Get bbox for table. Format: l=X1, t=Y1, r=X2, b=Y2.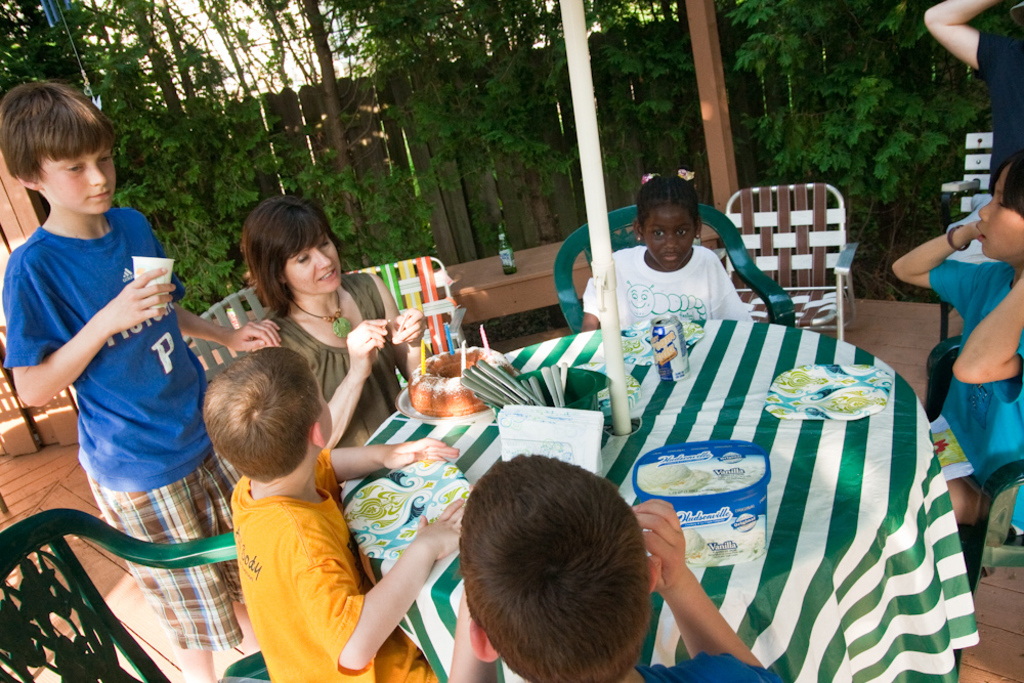
l=340, t=316, r=982, b=682.
